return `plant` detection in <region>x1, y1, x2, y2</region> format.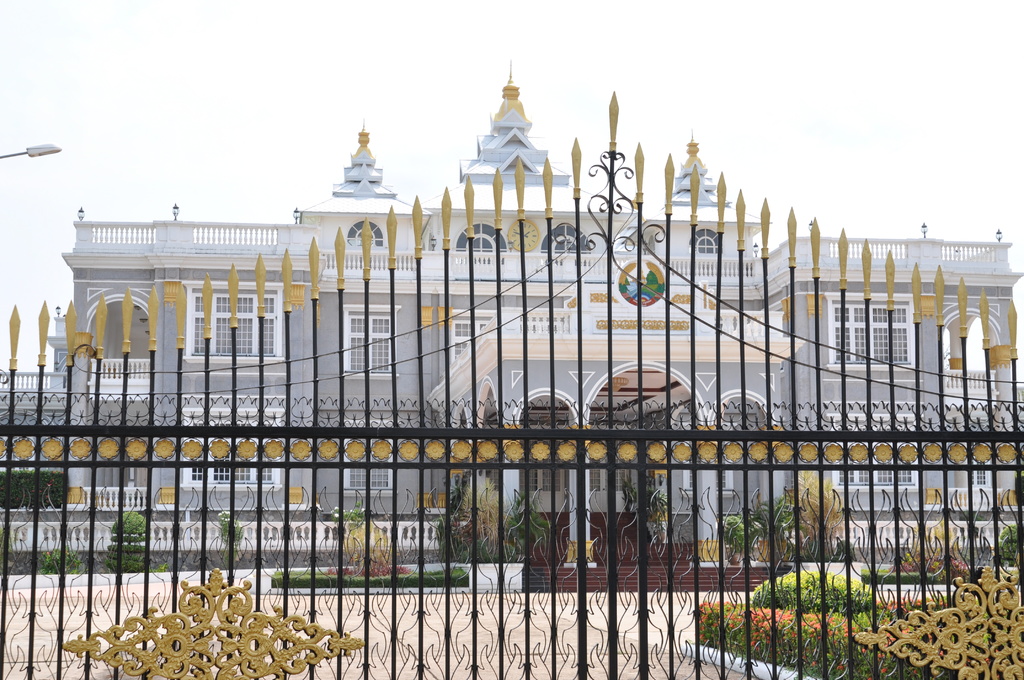
<region>325, 502, 378, 527</region>.
